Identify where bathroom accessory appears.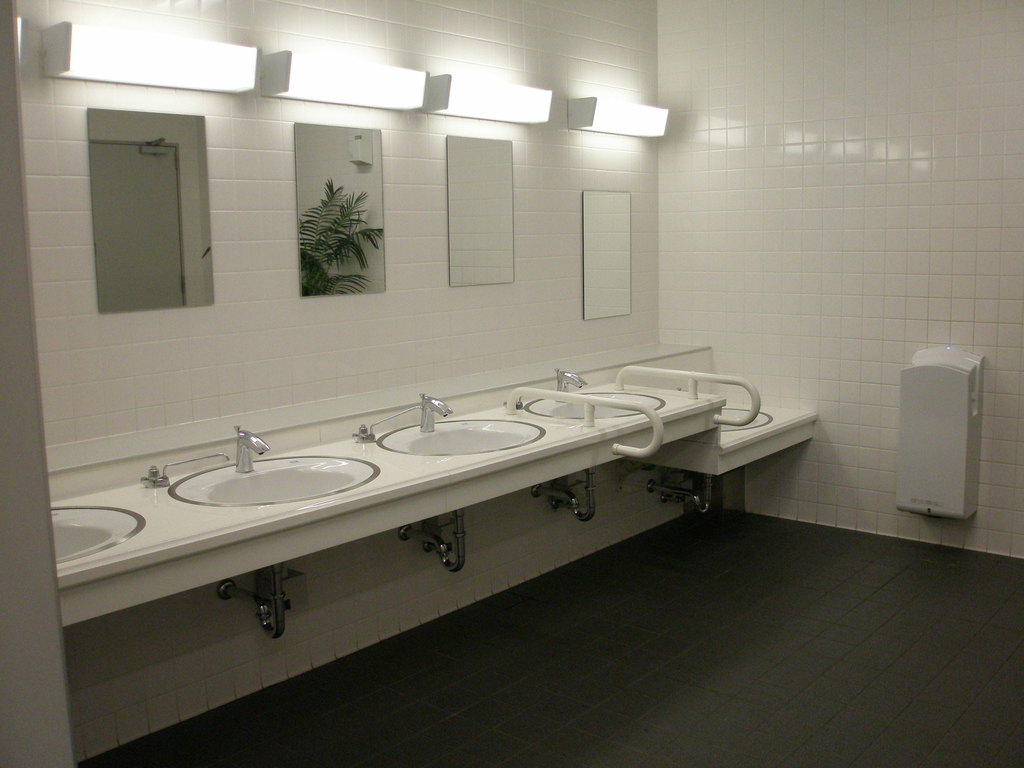
Appears at <region>39, 495, 157, 575</region>.
